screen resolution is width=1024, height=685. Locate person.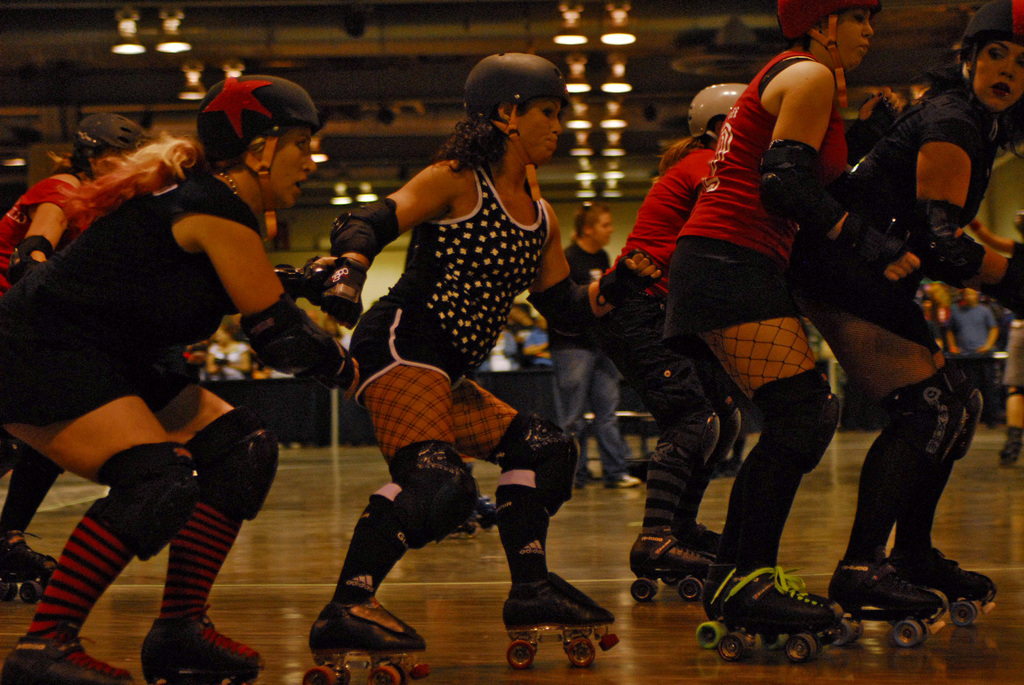
<region>943, 282, 1001, 352</region>.
